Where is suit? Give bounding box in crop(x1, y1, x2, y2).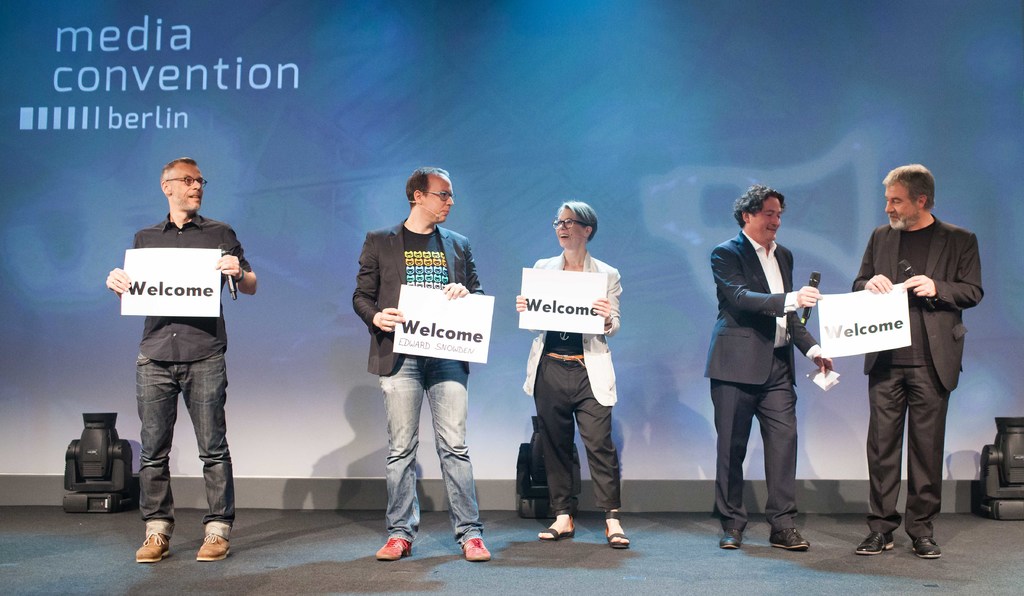
crop(351, 216, 490, 372).
